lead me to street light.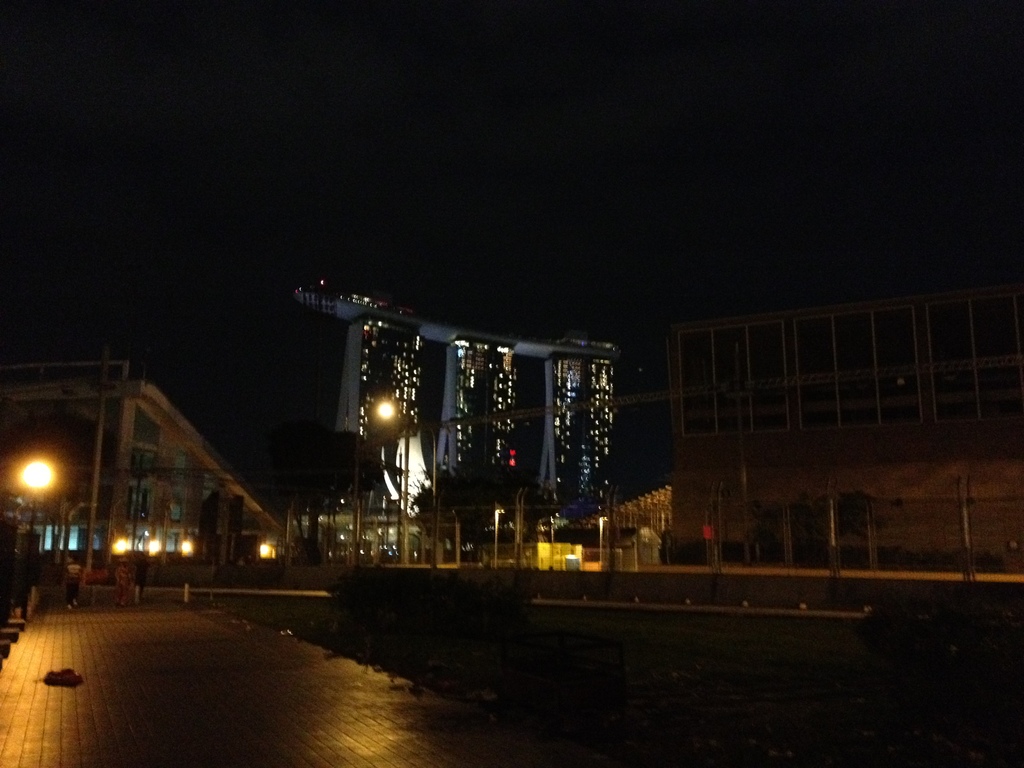
Lead to BBox(598, 514, 609, 566).
